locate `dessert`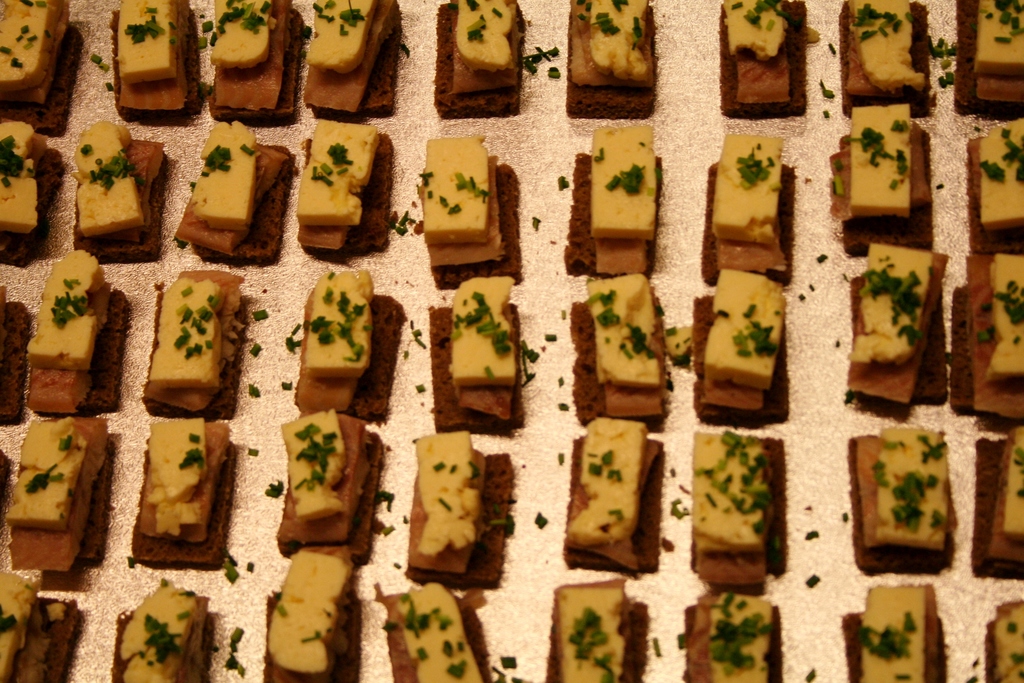
x1=956, y1=4, x2=1023, y2=120
